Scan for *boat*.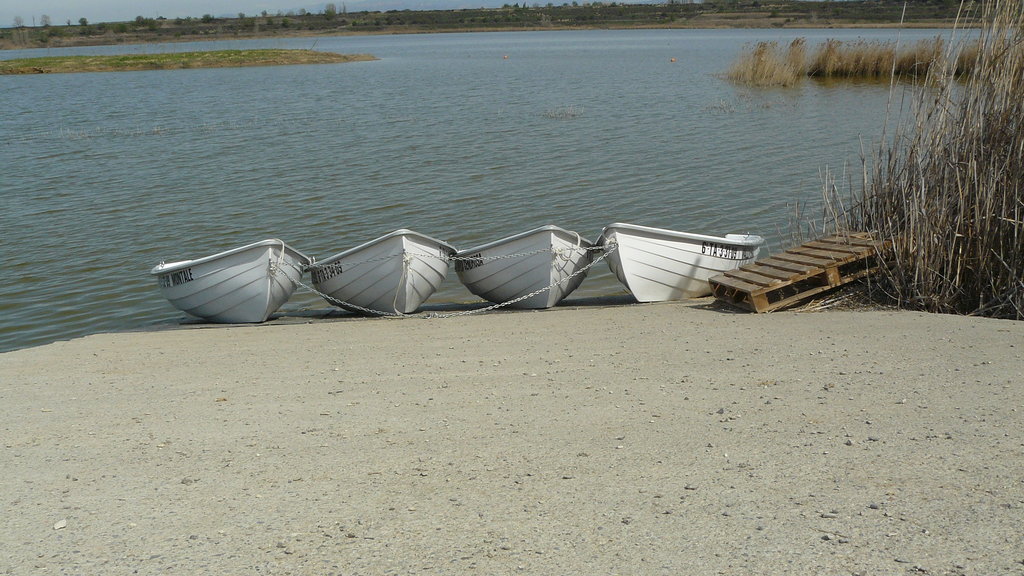
Scan result: 589 207 762 293.
